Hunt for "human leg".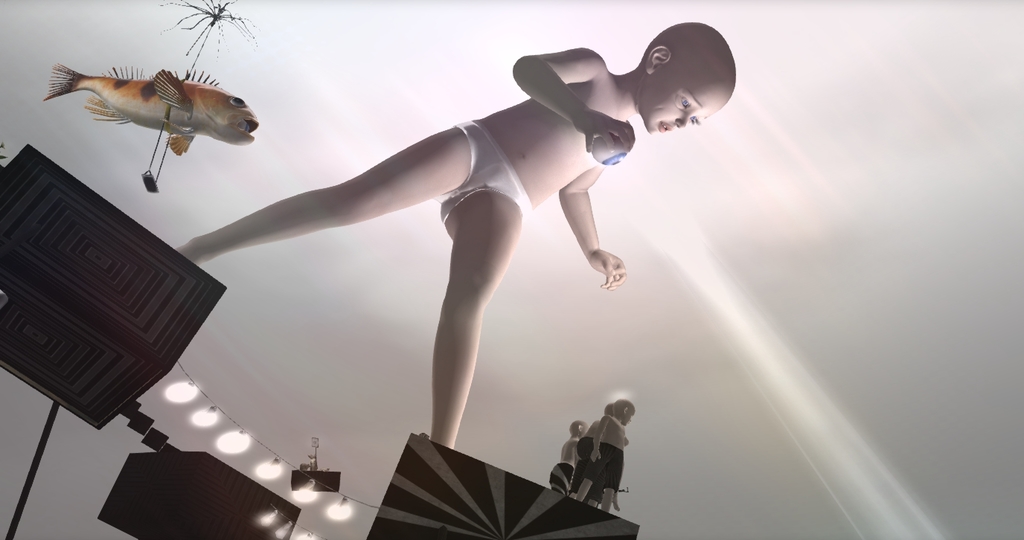
Hunted down at Rect(583, 475, 589, 495).
